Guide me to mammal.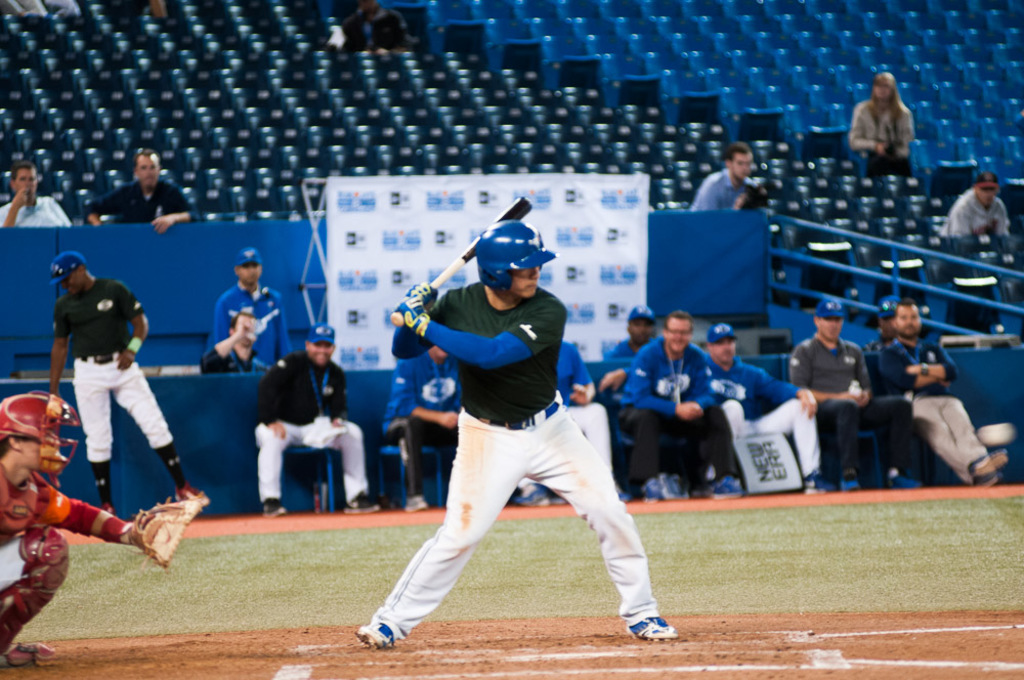
Guidance: {"x1": 695, "y1": 322, "x2": 819, "y2": 499}.
